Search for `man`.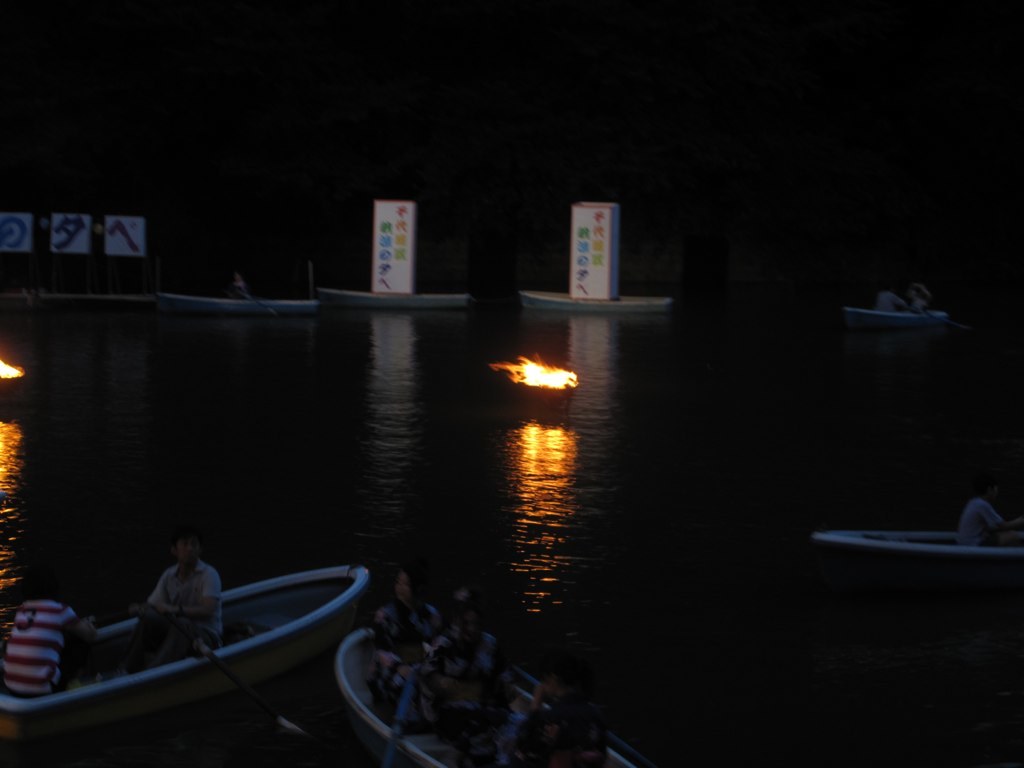
Found at <region>125, 522, 225, 667</region>.
